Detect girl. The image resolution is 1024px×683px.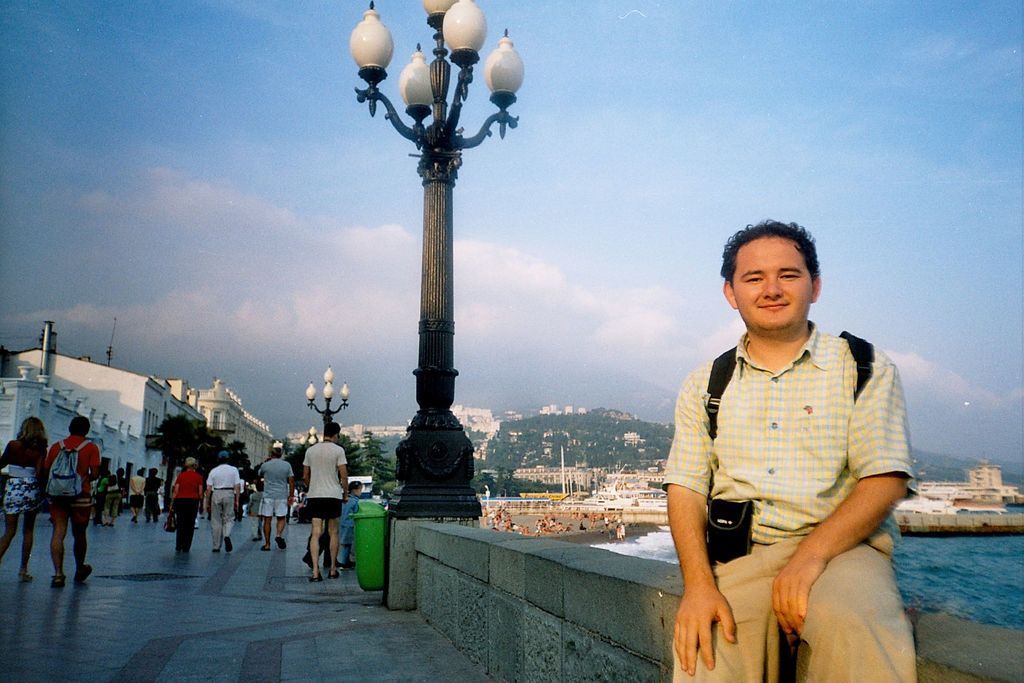
rect(0, 416, 49, 581).
